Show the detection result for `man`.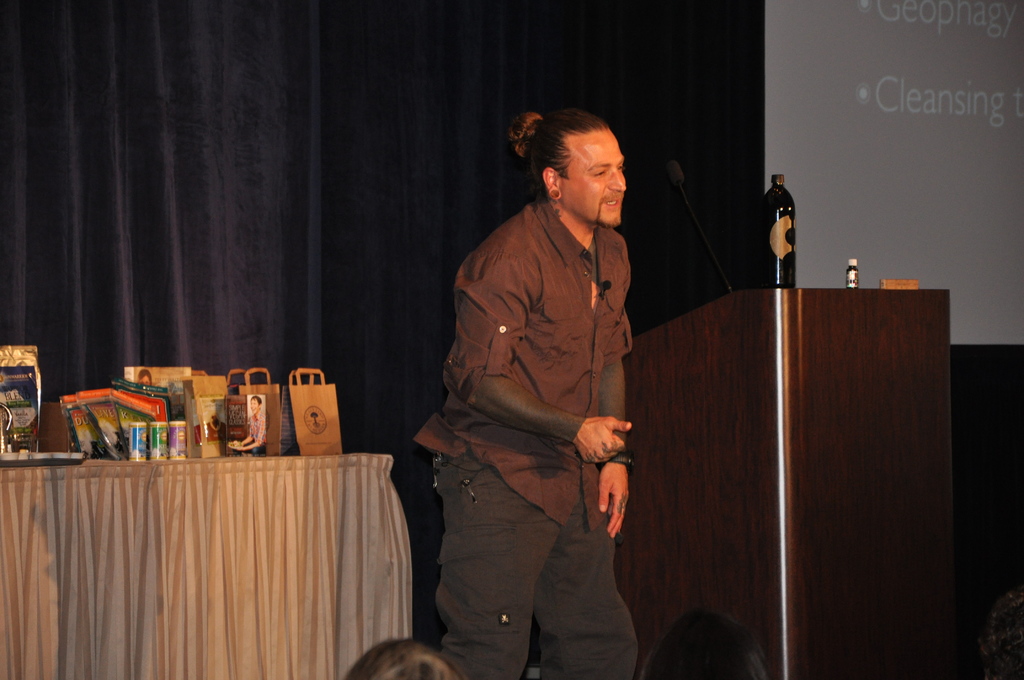
locate(636, 612, 768, 679).
